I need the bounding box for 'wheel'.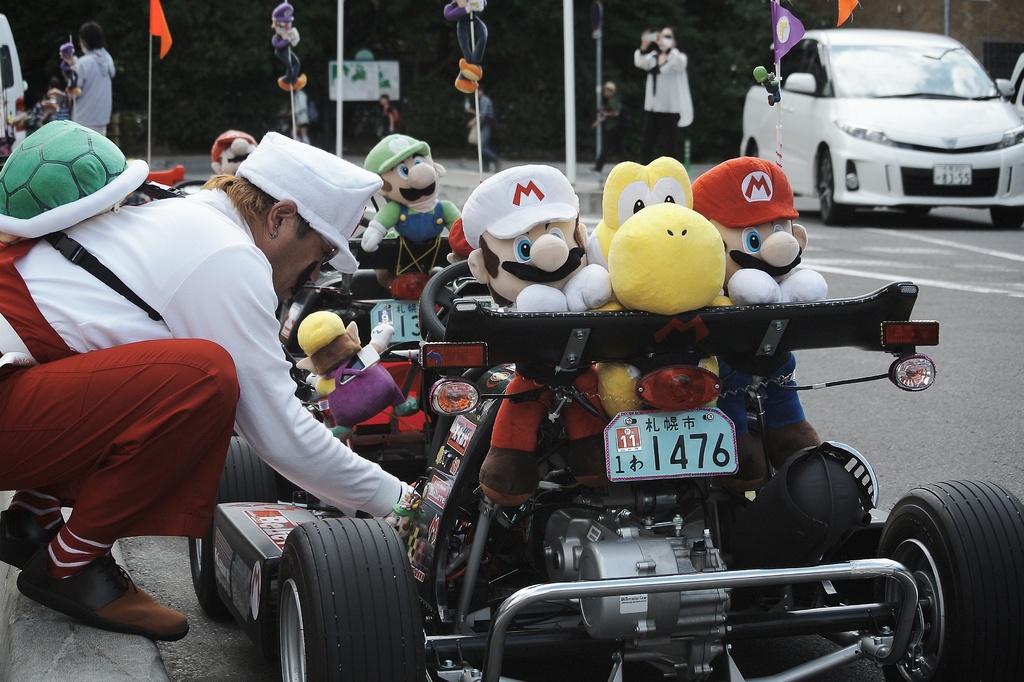
Here it is: [885, 482, 1007, 664].
